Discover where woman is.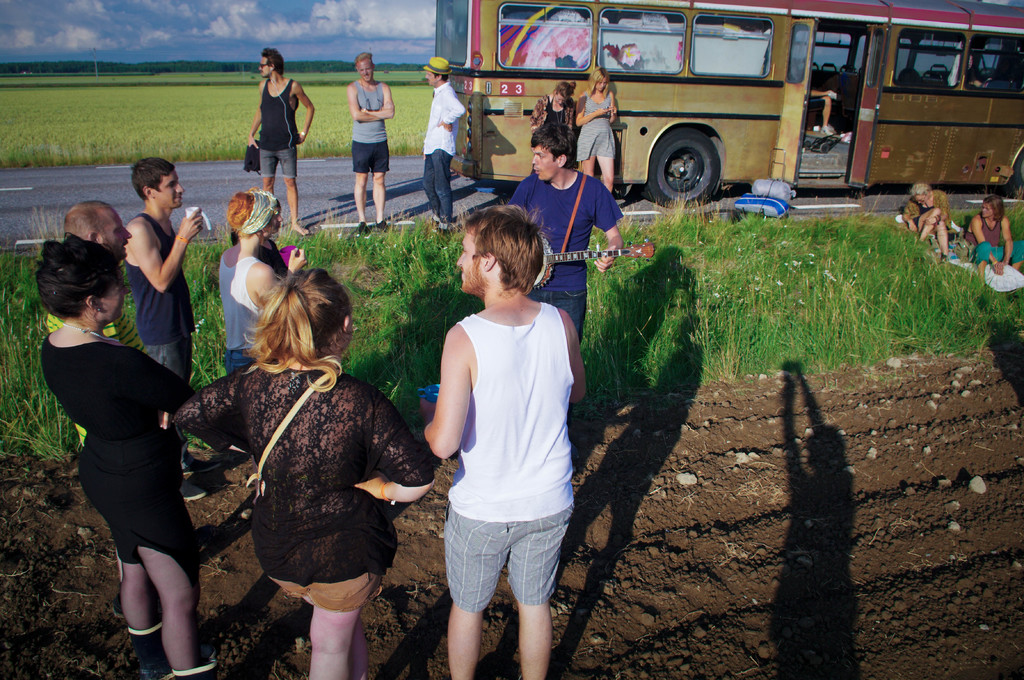
Discovered at bbox=(964, 196, 1023, 284).
